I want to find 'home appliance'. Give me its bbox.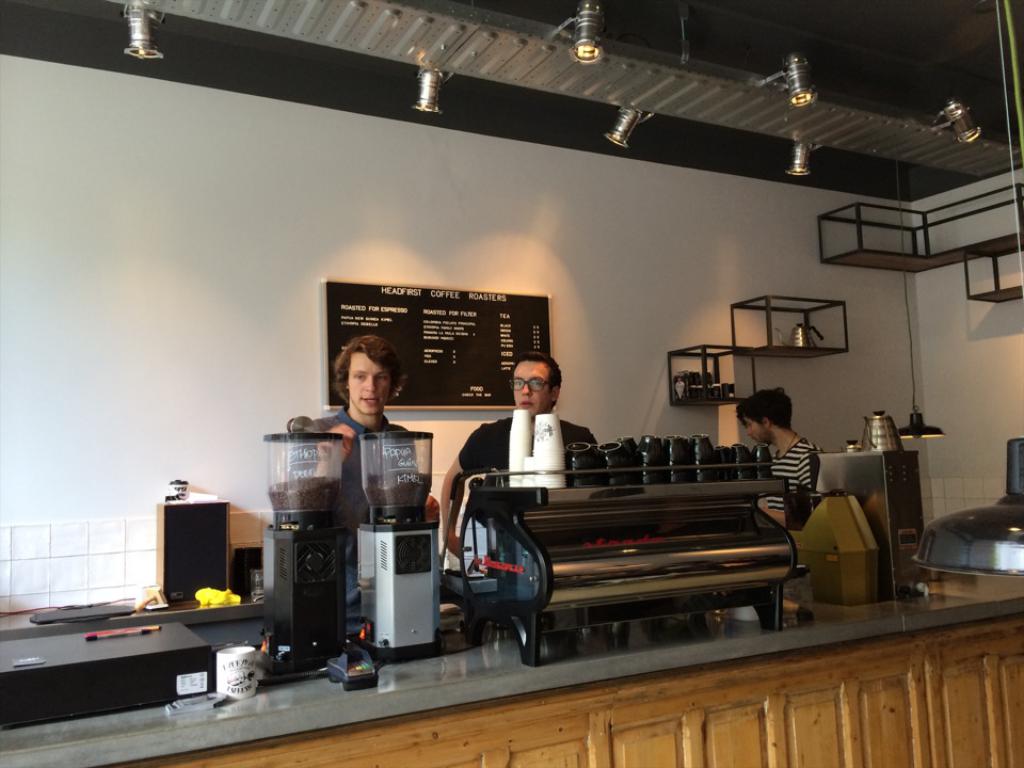
locate(926, 434, 1023, 581).
